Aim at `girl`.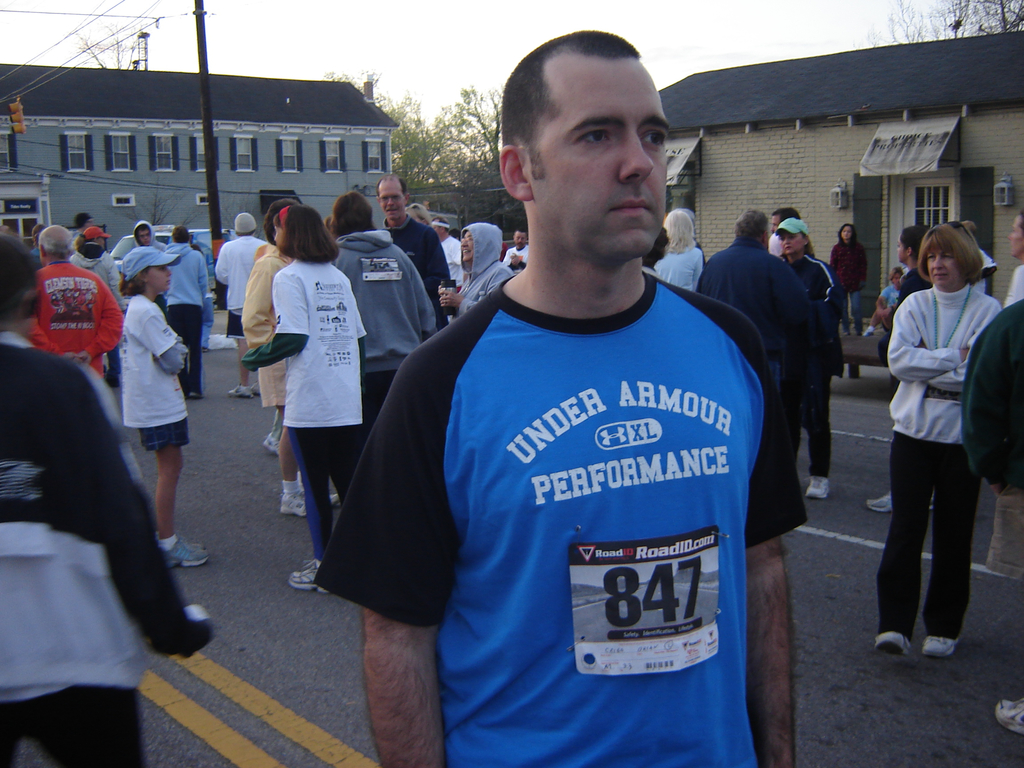
Aimed at region(116, 237, 212, 567).
